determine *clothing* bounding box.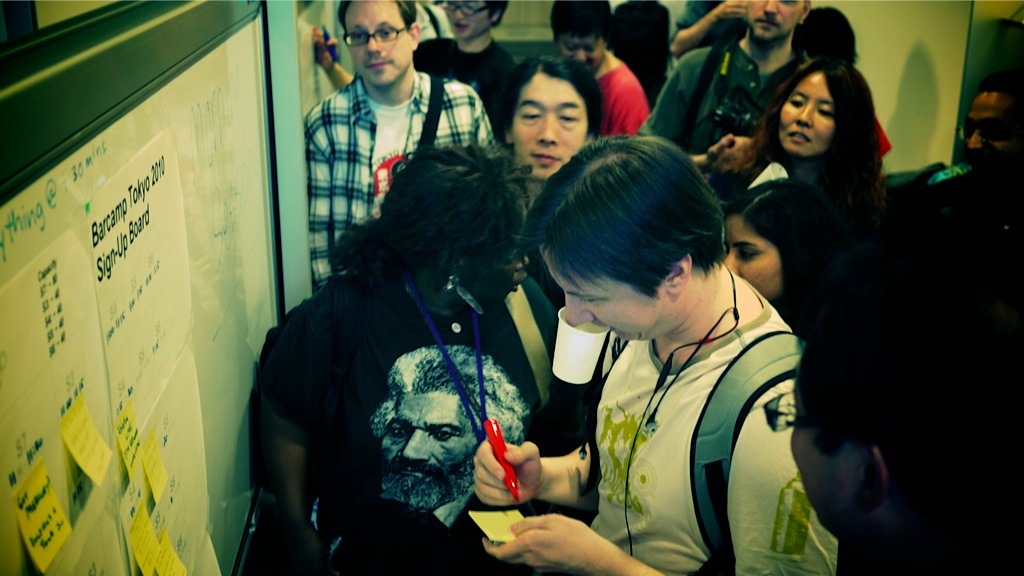
Determined: (left=564, top=292, right=844, bottom=575).
